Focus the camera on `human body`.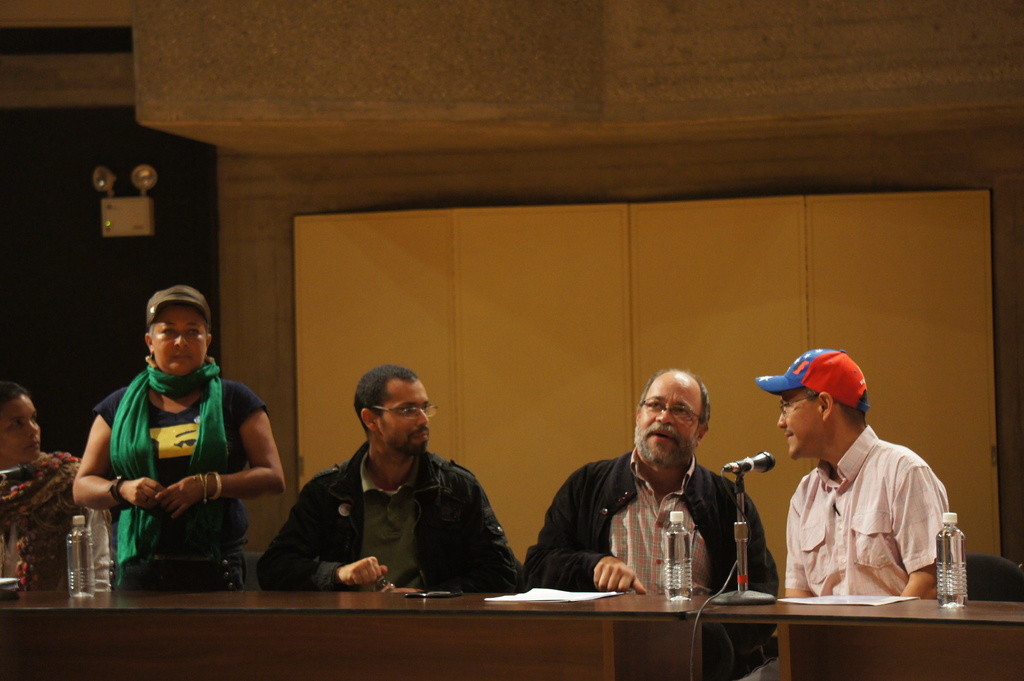
Focus region: [778, 364, 970, 634].
